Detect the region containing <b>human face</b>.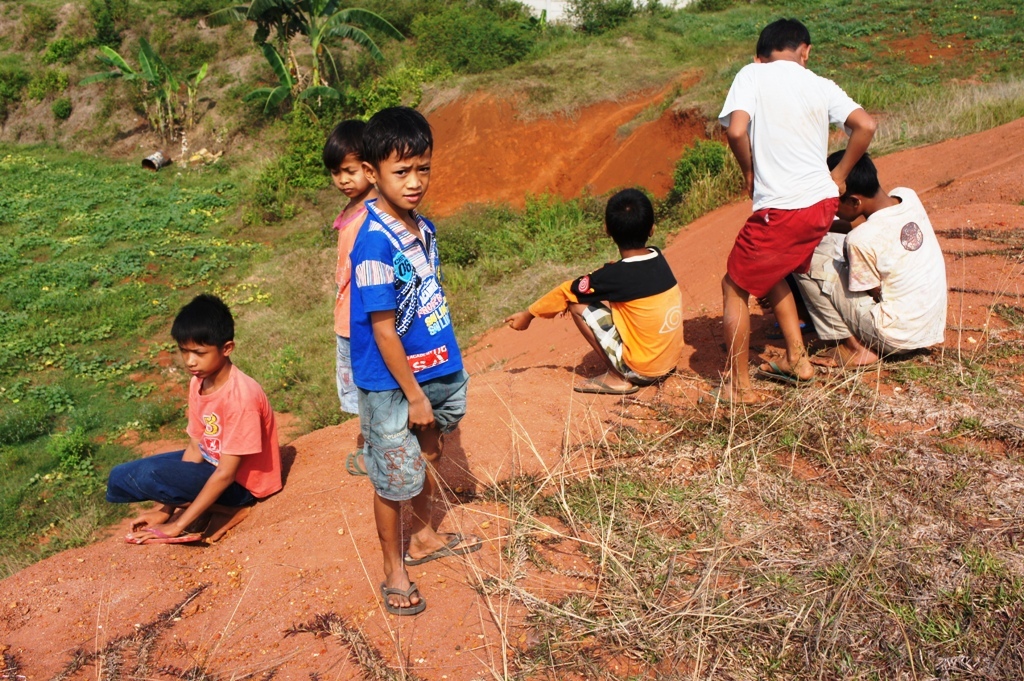
x1=376, y1=142, x2=432, y2=211.
